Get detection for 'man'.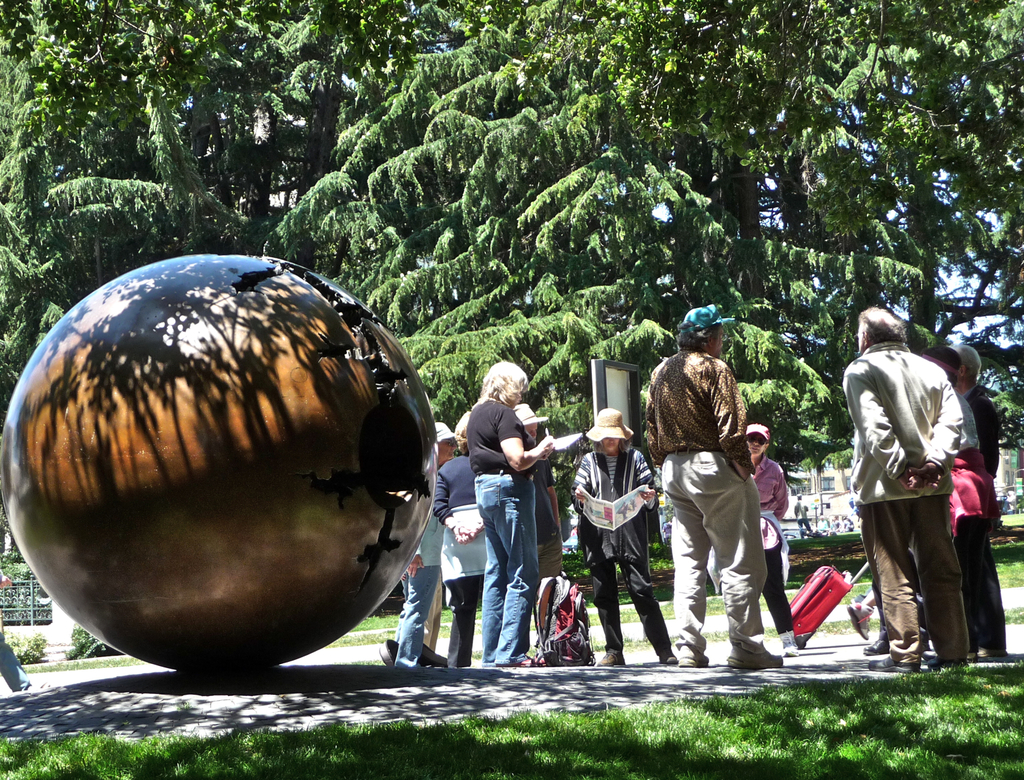
Detection: bbox=[644, 301, 787, 667].
